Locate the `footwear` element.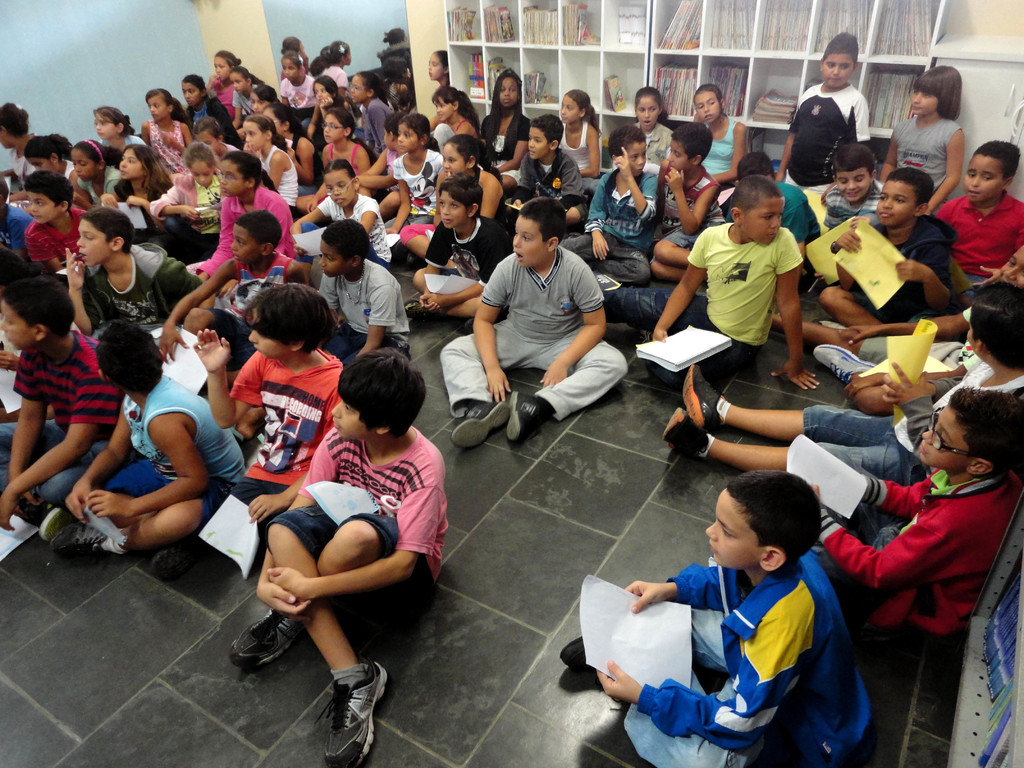
Element bbox: bbox(814, 349, 877, 386).
